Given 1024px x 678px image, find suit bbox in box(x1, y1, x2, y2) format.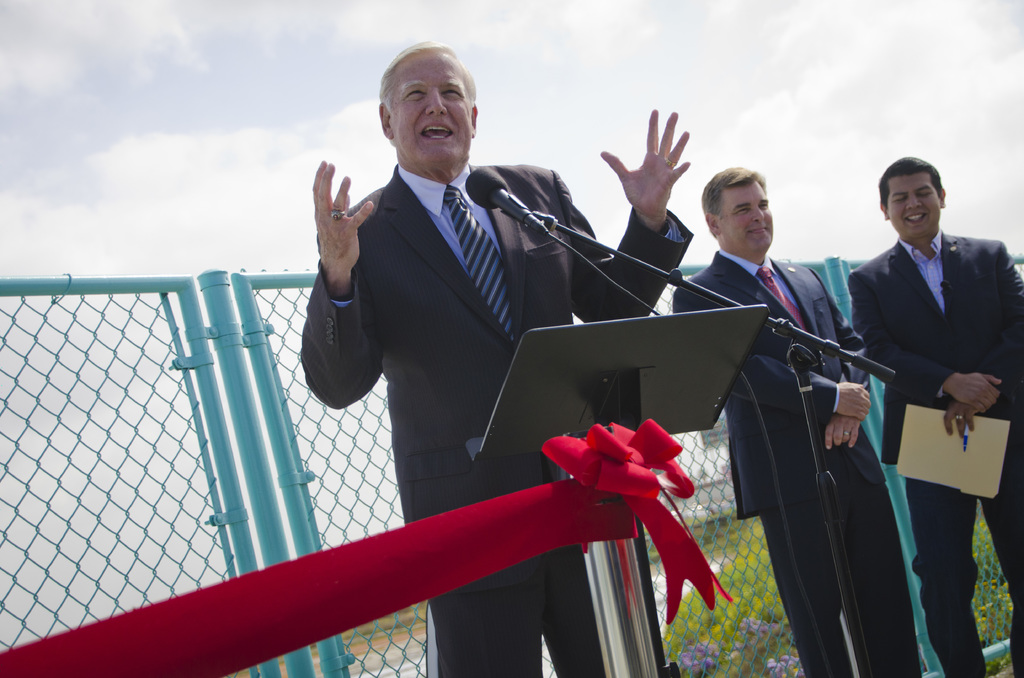
box(675, 248, 927, 677).
